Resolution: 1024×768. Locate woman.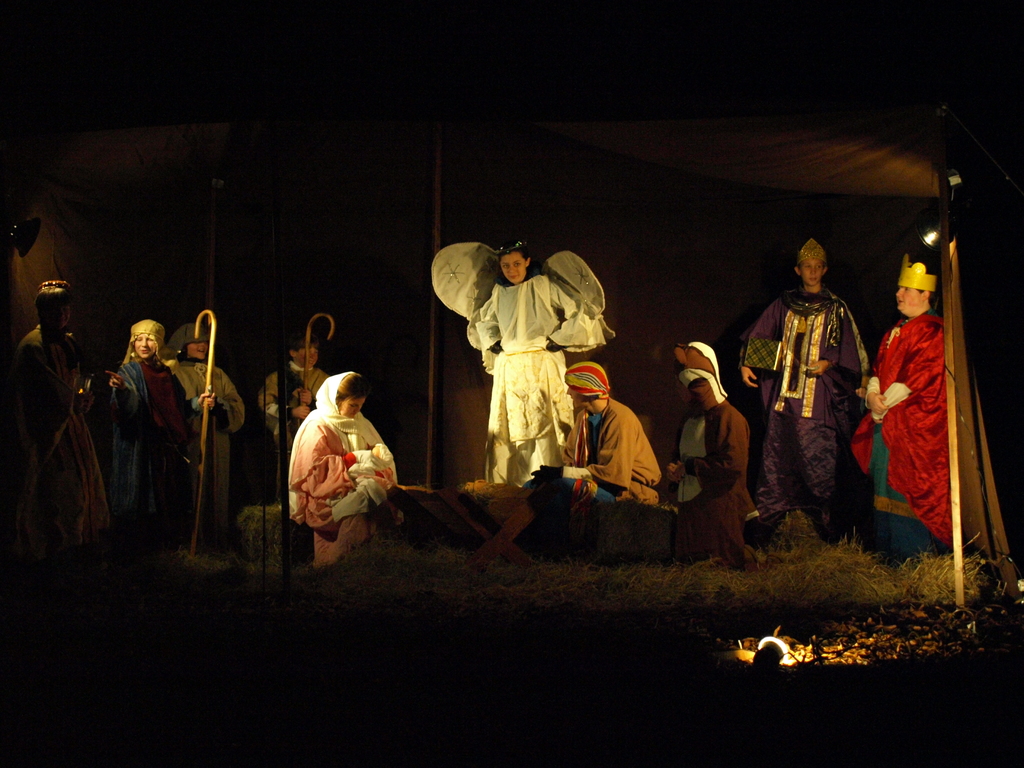
bbox=(80, 317, 200, 555).
